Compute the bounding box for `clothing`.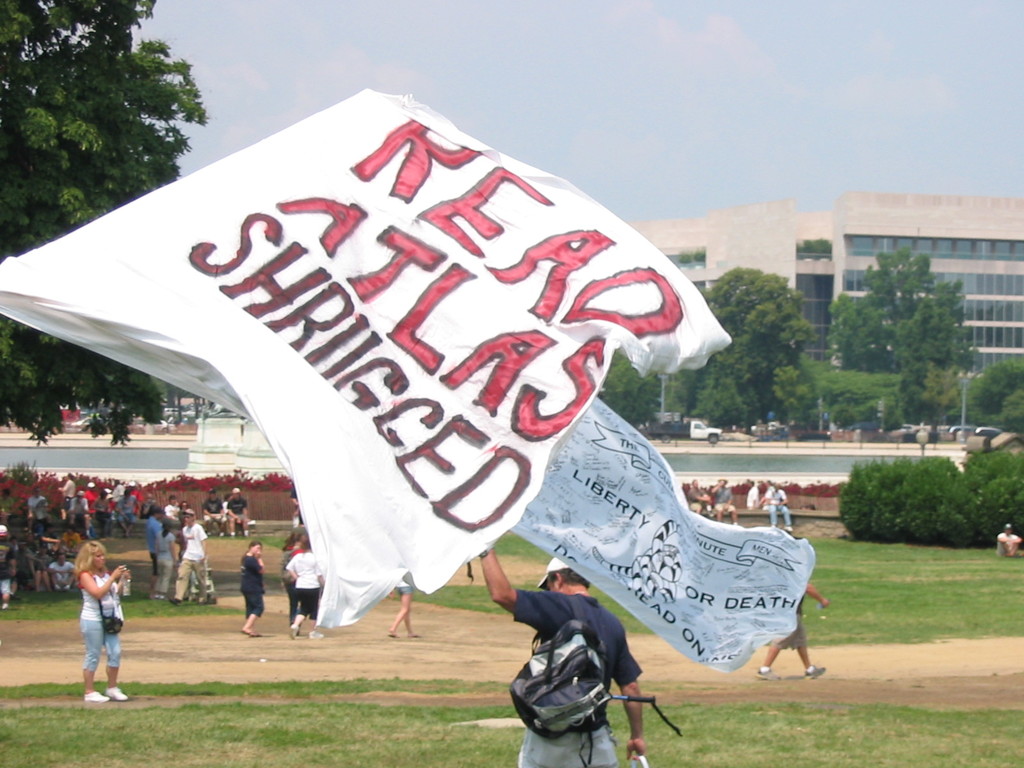
BBox(749, 488, 761, 512).
